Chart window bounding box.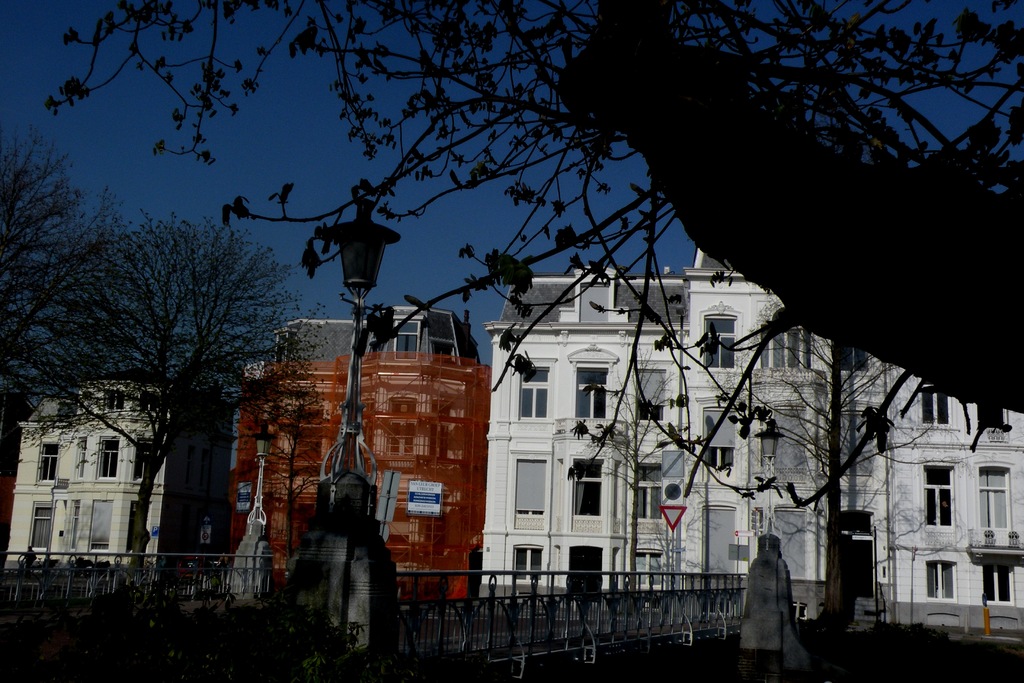
Charted: detection(140, 394, 159, 411).
